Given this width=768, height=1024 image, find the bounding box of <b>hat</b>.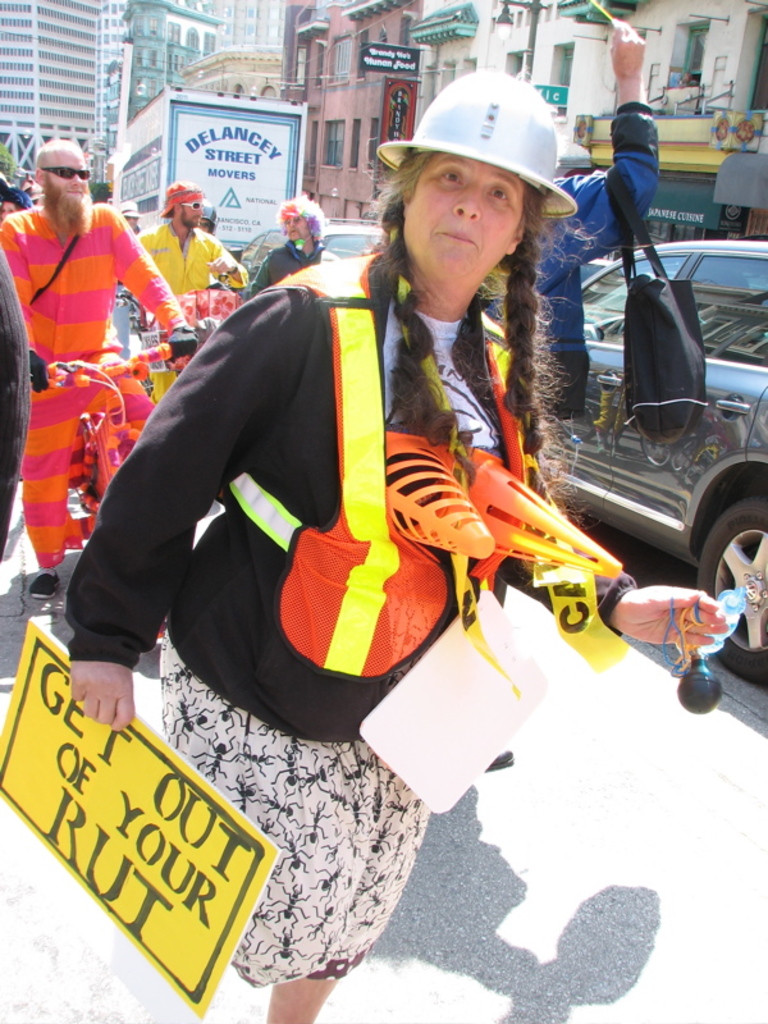
region(370, 68, 575, 218).
